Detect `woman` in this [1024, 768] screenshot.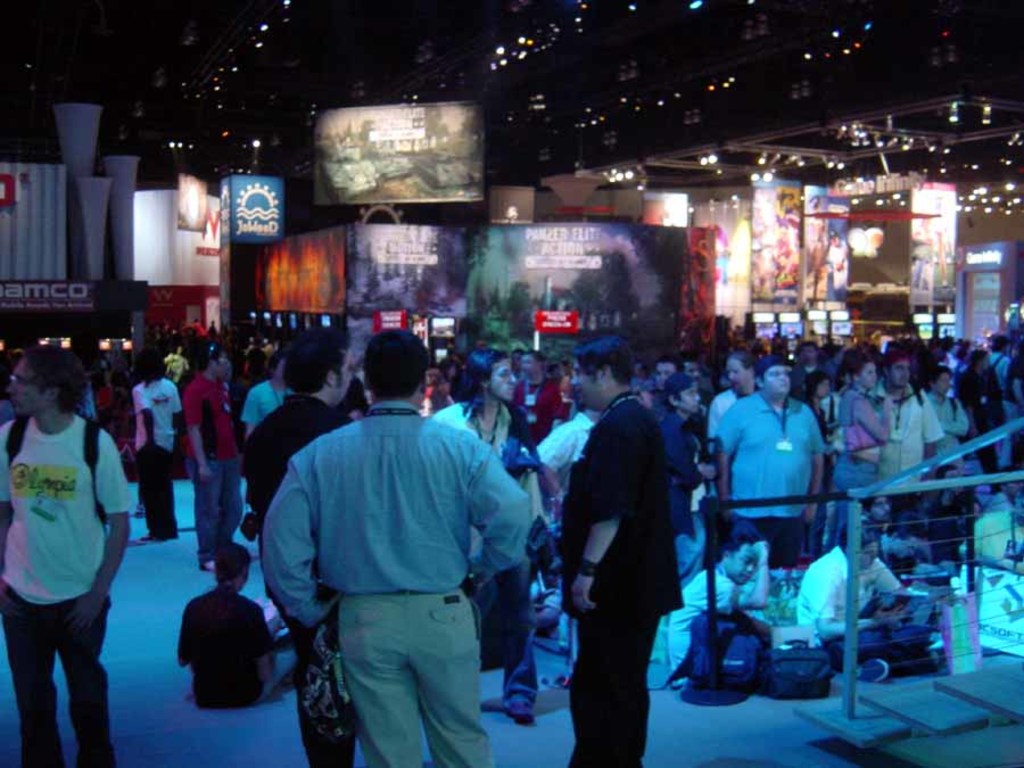
Detection: [952, 349, 1000, 490].
